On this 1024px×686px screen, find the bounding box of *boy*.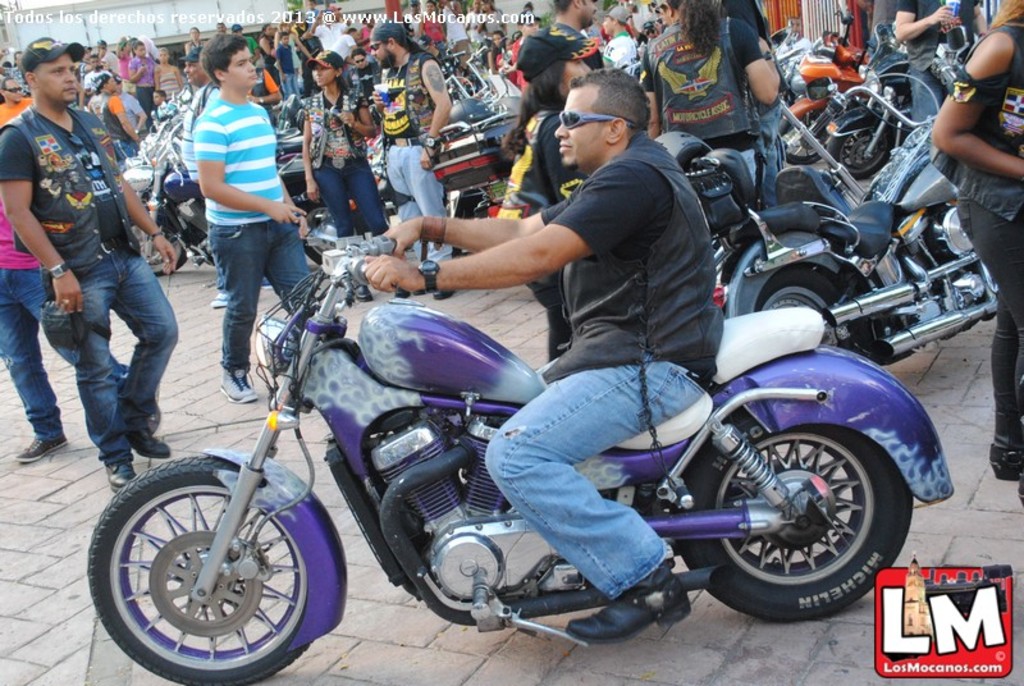
Bounding box: <box>192,31,326,406</box>.
